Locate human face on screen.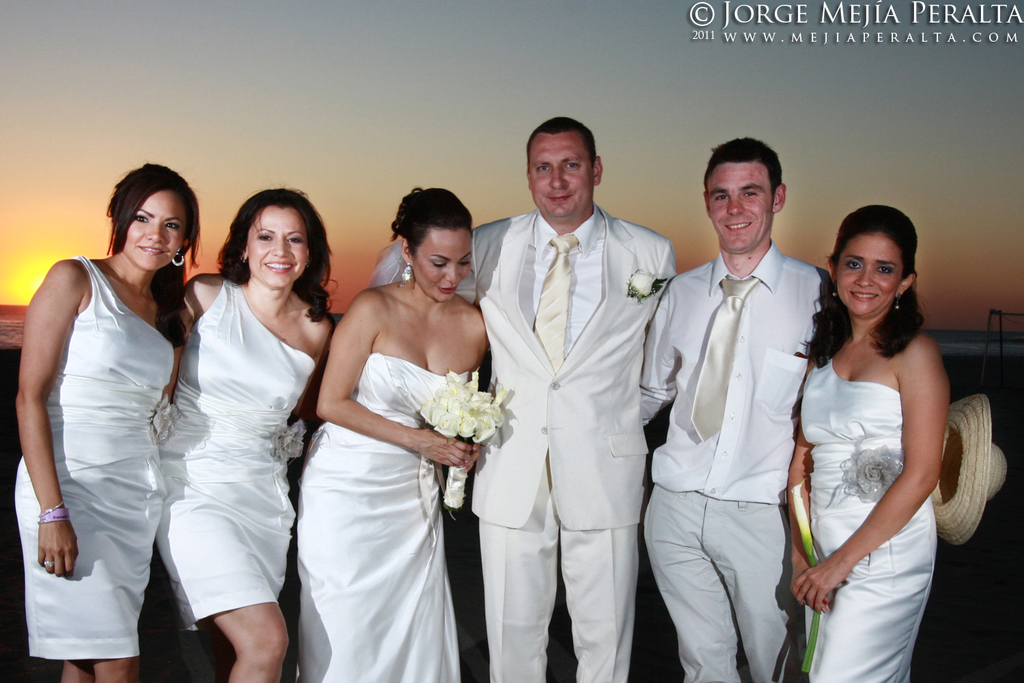
On screen at 834, 233, 899, 316.
